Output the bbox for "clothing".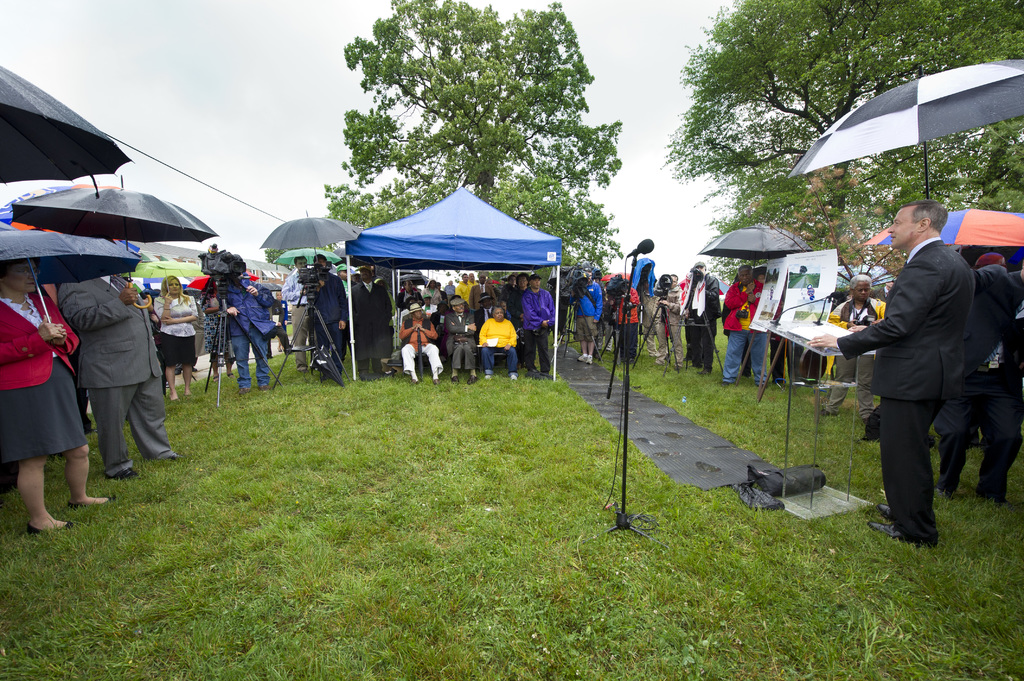
(left=351, top=278, right=392, bottom=381).
